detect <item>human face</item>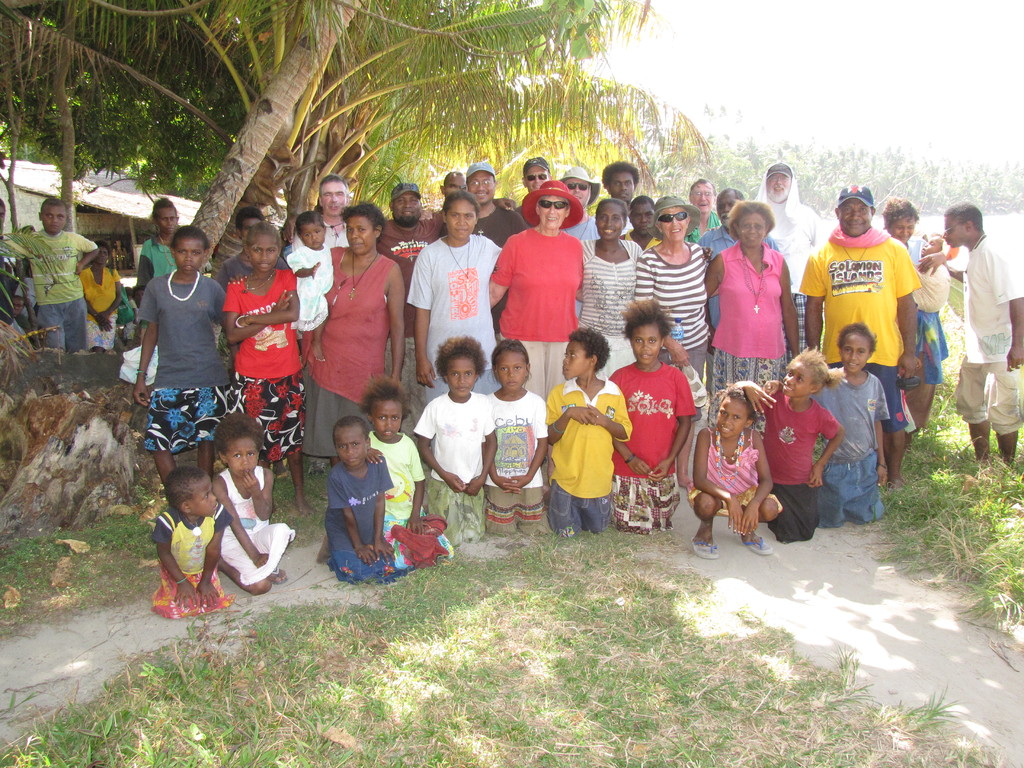
(x1=450, y1=188, x2=470, y2=239)
